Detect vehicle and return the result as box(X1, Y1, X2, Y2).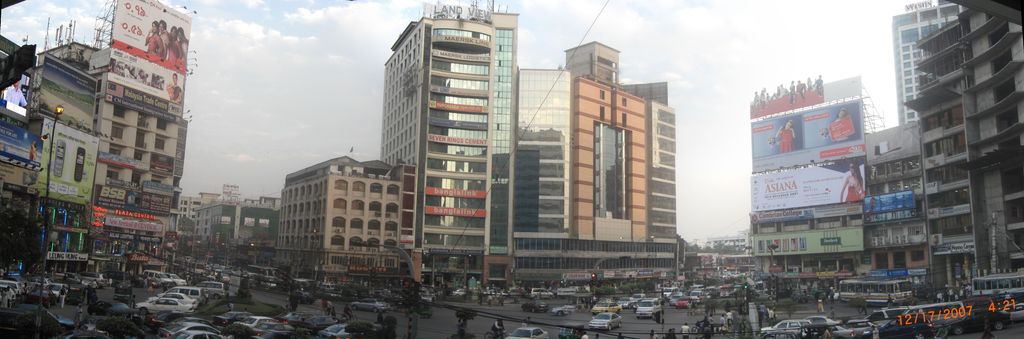
box(557, 322, 586, 338).
